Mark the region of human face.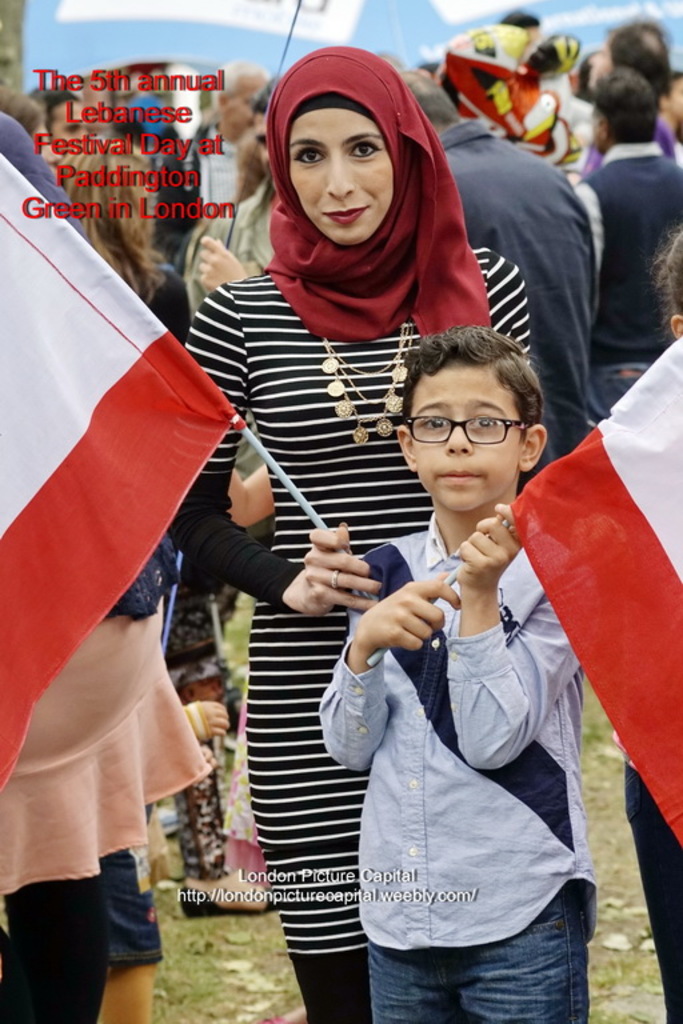
Region: (287, 109, 402, 245).
